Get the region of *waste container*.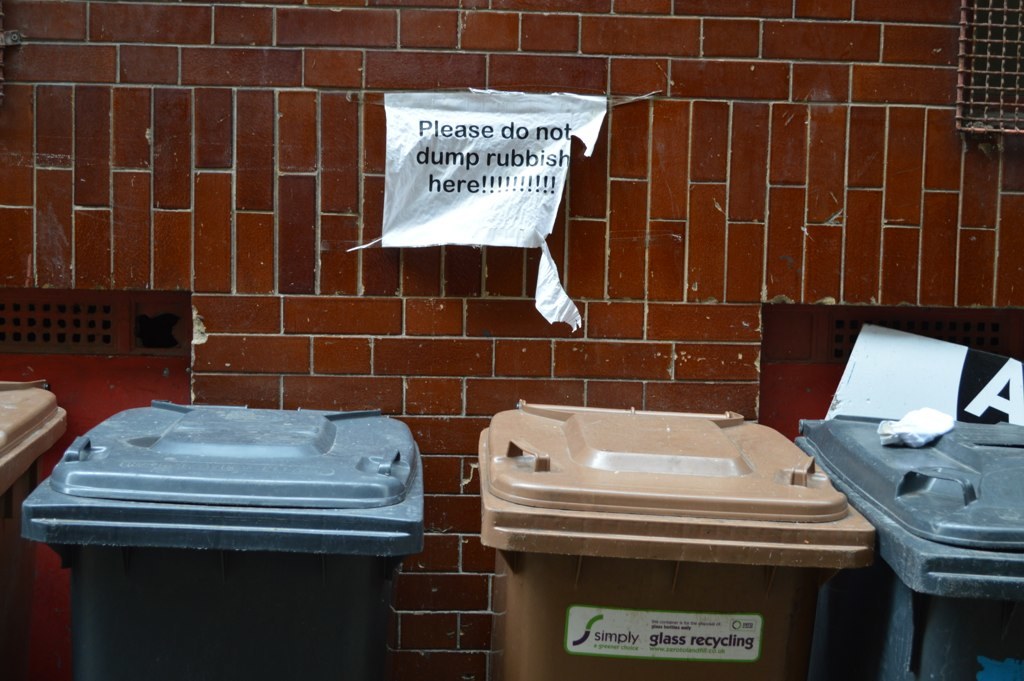
select_region(0, 366, 78, 680).
